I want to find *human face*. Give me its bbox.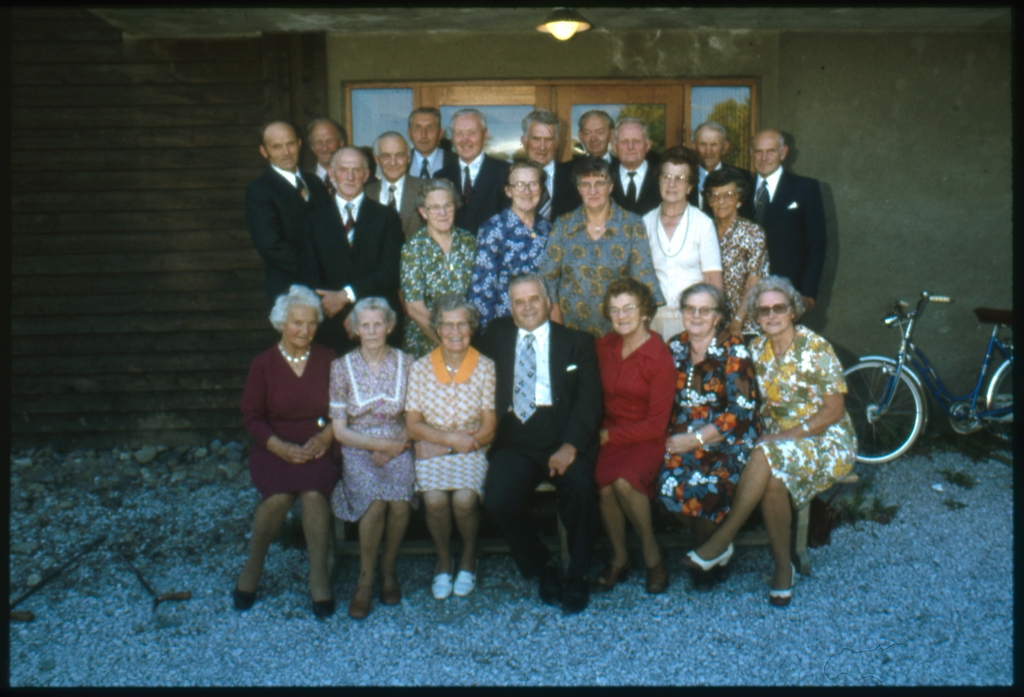
left=439, top=305, right=474, bottom=352.
